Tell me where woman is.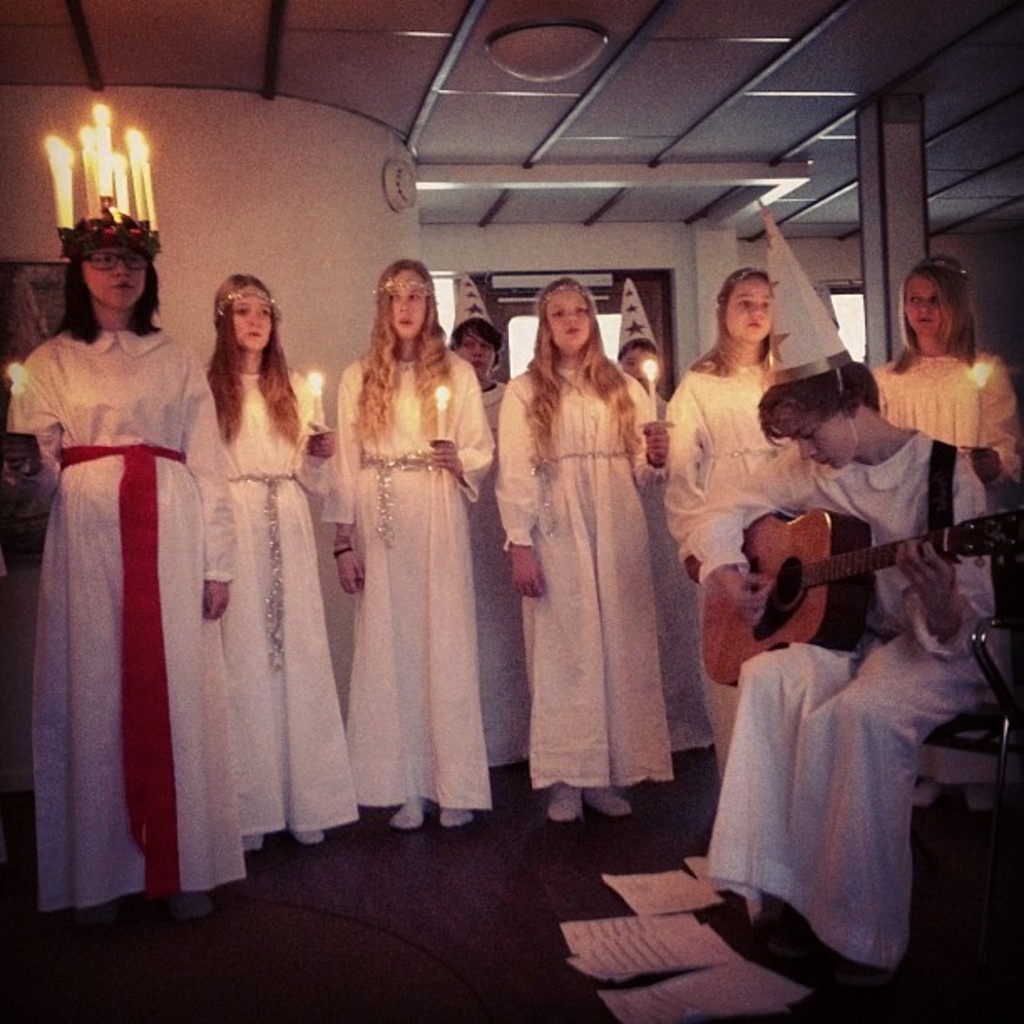
woman is at 661, 264, 791, 788.
